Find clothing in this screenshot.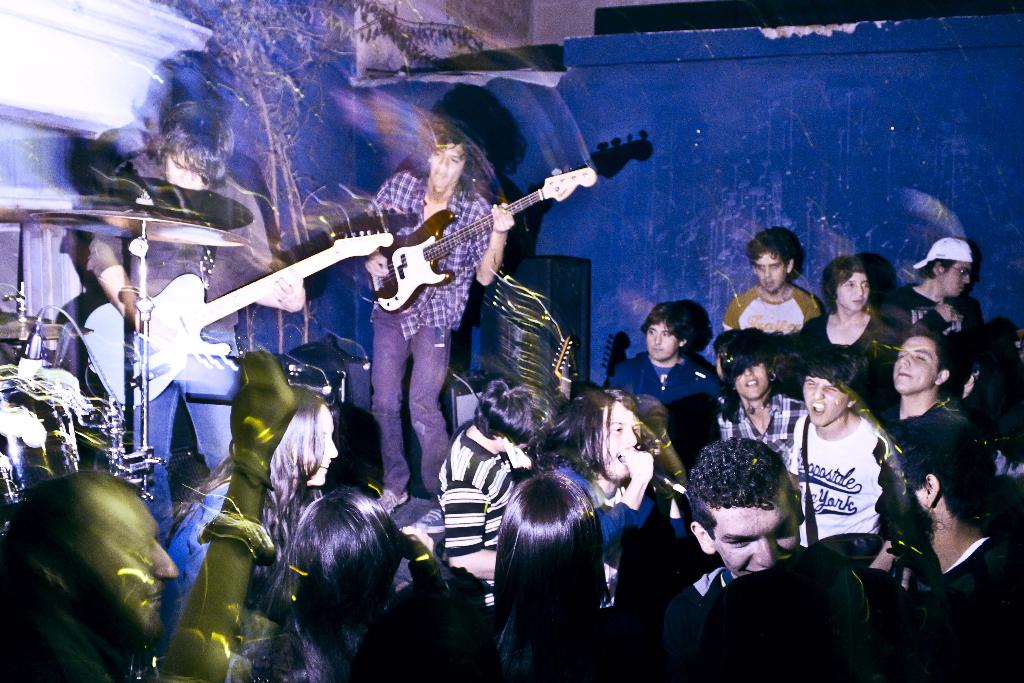
The bounding box for clothing is x1=539, y1=445, x2=655, y2=563.
